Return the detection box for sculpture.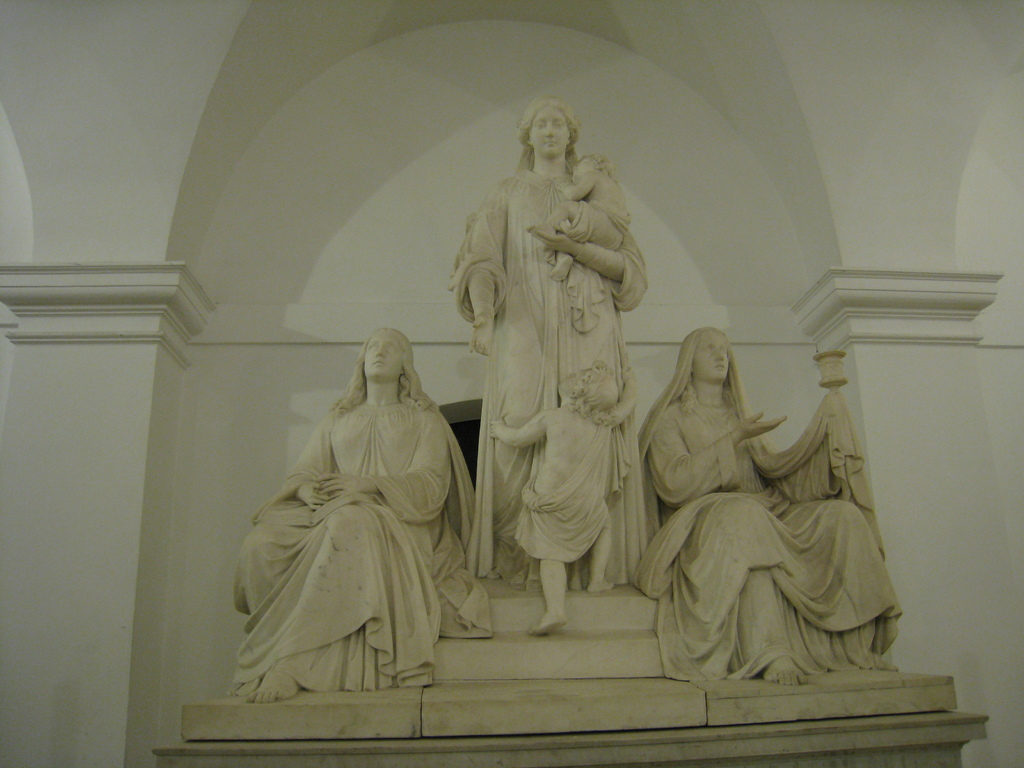
<bbox>444, 95, 659, 596</bbox>.
